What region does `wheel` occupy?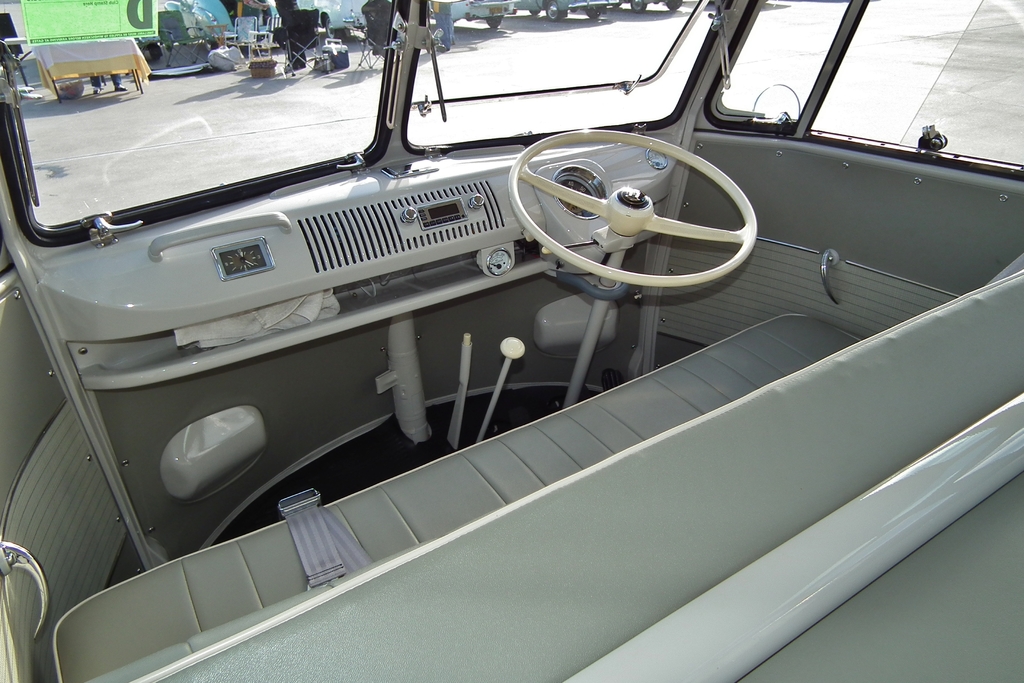
crop(500, 133, 759, 286).
